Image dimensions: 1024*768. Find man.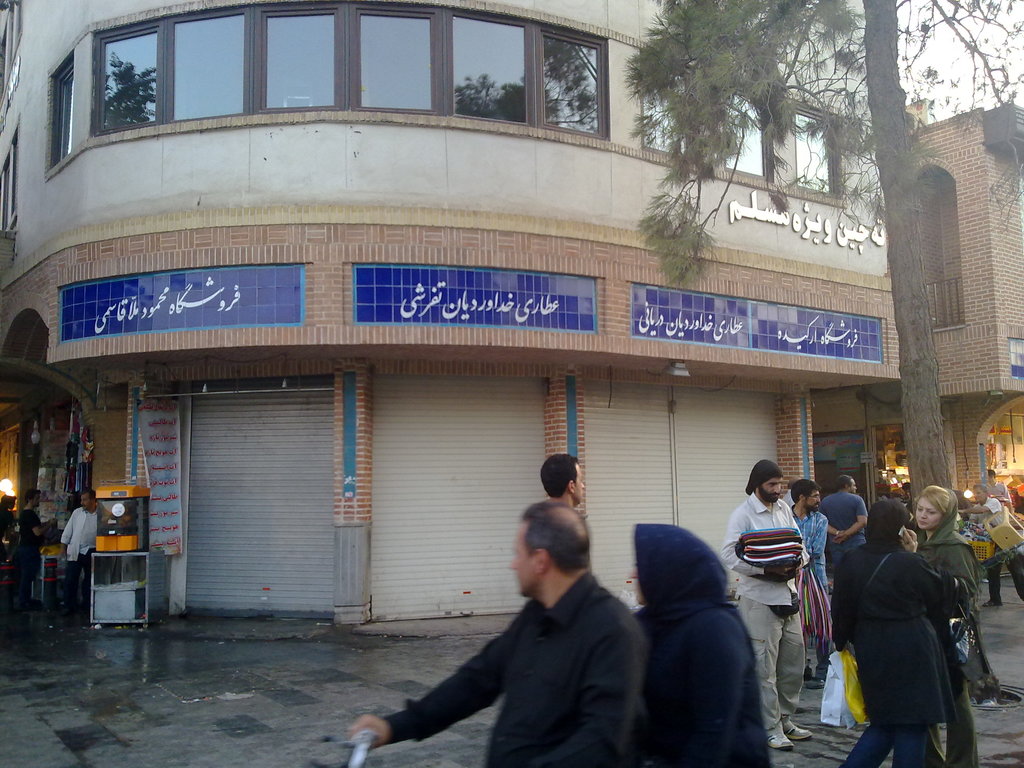
region(351, 496, 653, 767).
